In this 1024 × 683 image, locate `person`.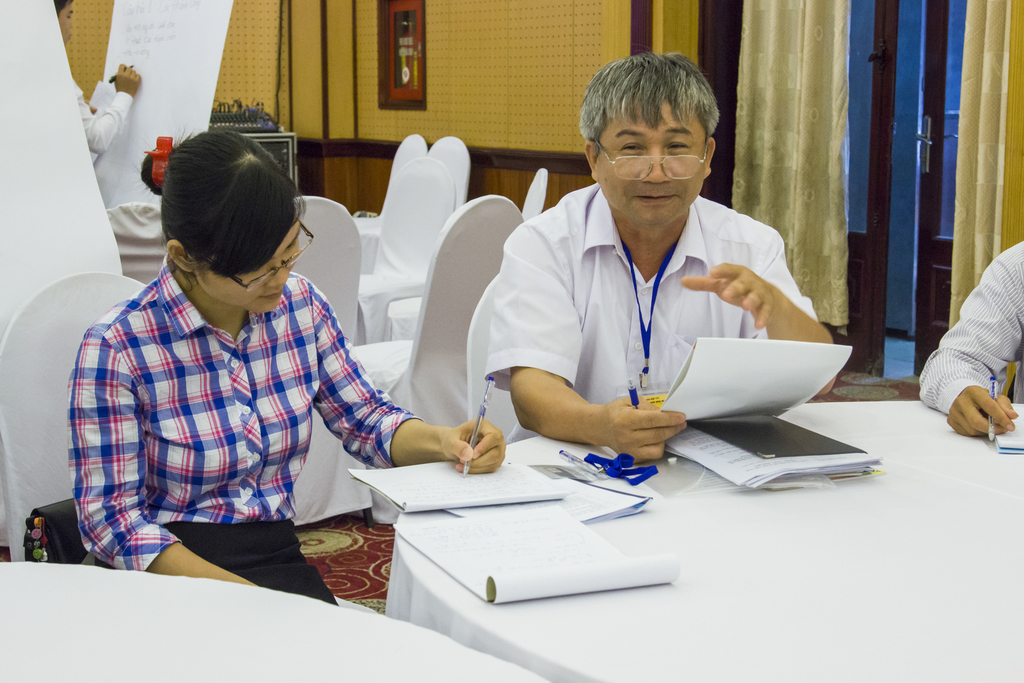
Bounding box: [left=483, top=51, right=840, bottom=465].
